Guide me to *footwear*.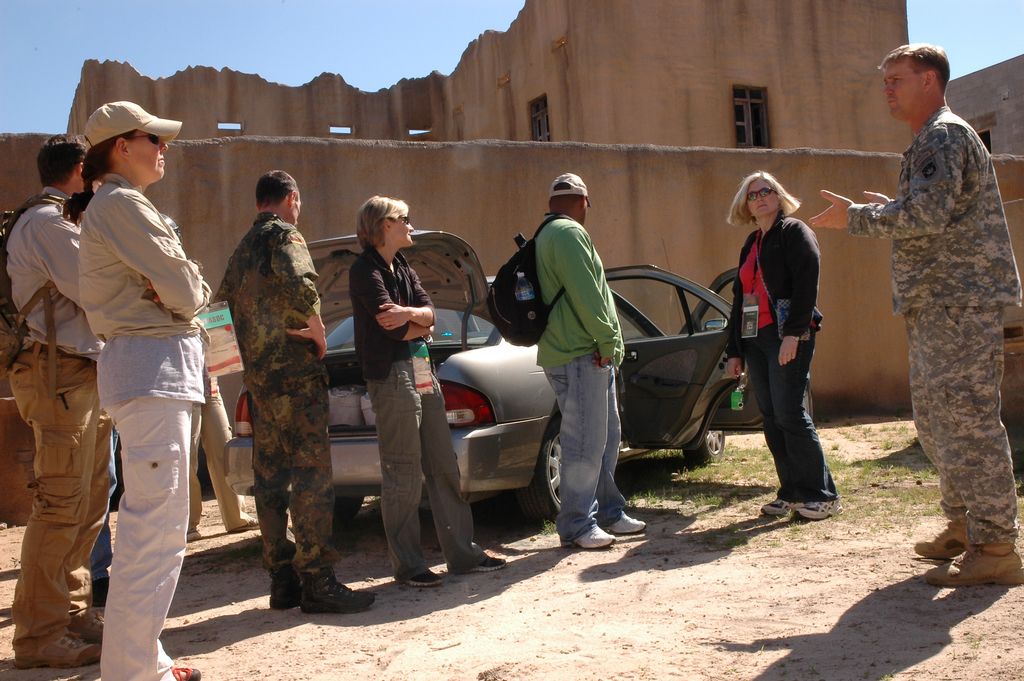
Guidance: [x1=396, y1=562, x2=442, y2=587].
